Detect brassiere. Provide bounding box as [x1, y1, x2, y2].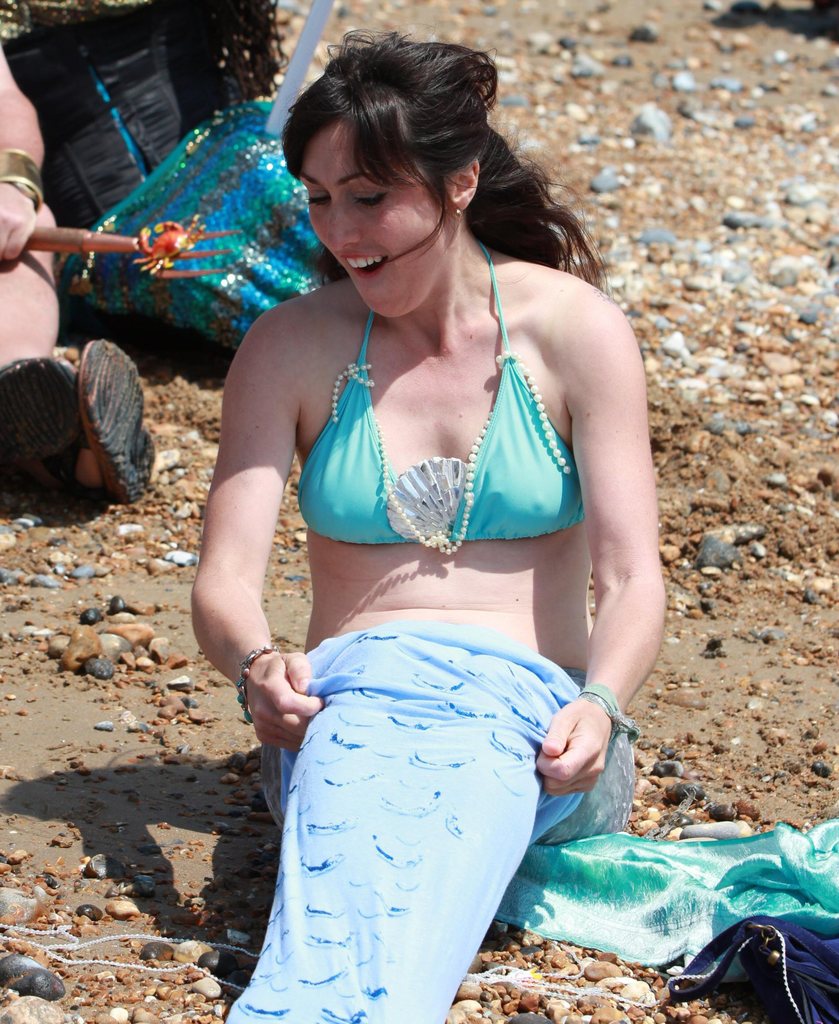
[287, 245, 590, 594].
